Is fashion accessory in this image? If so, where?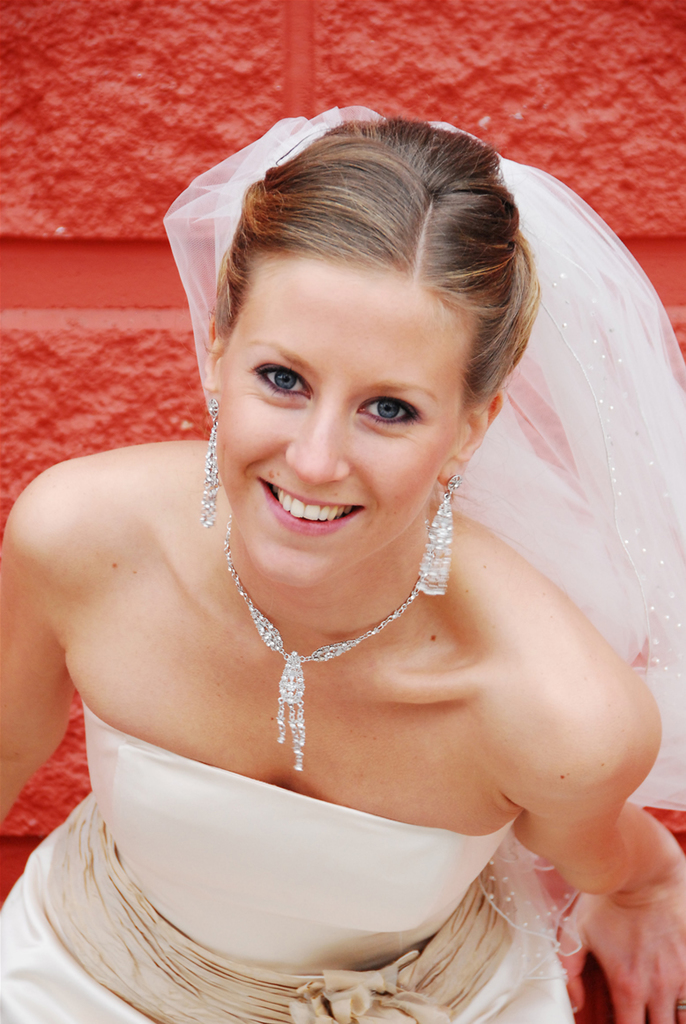
Yes, at 196 395 220 532.
